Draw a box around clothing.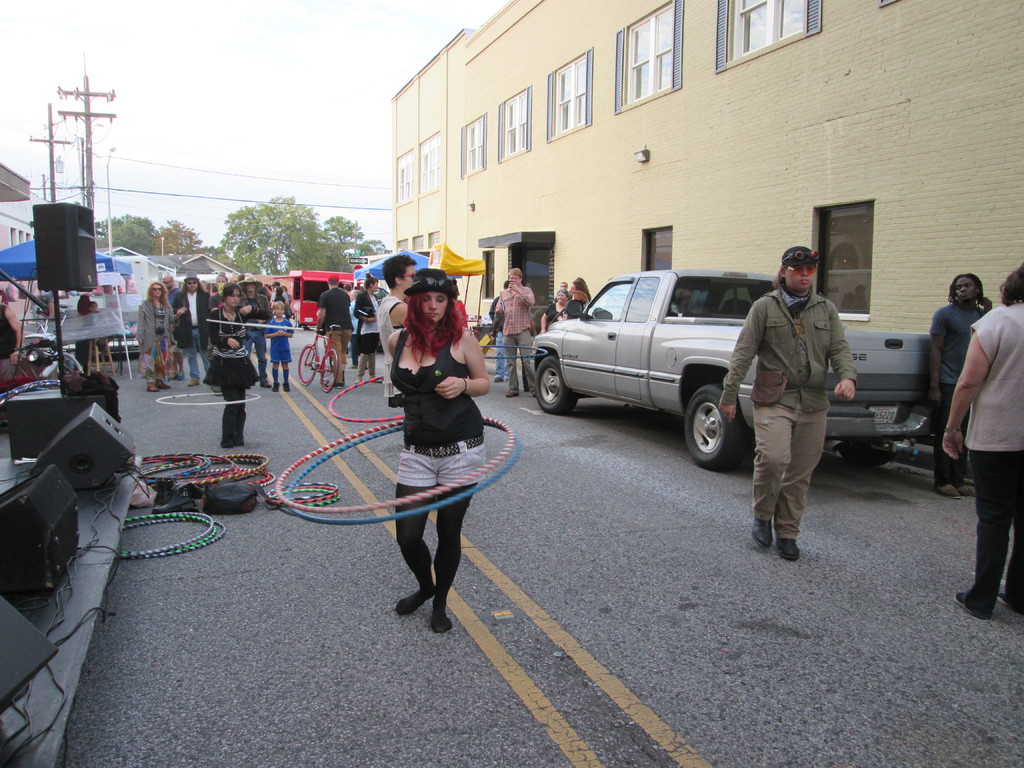
{"x1": 284, "y1": 291, "x2": 293, "y2": 305}.
